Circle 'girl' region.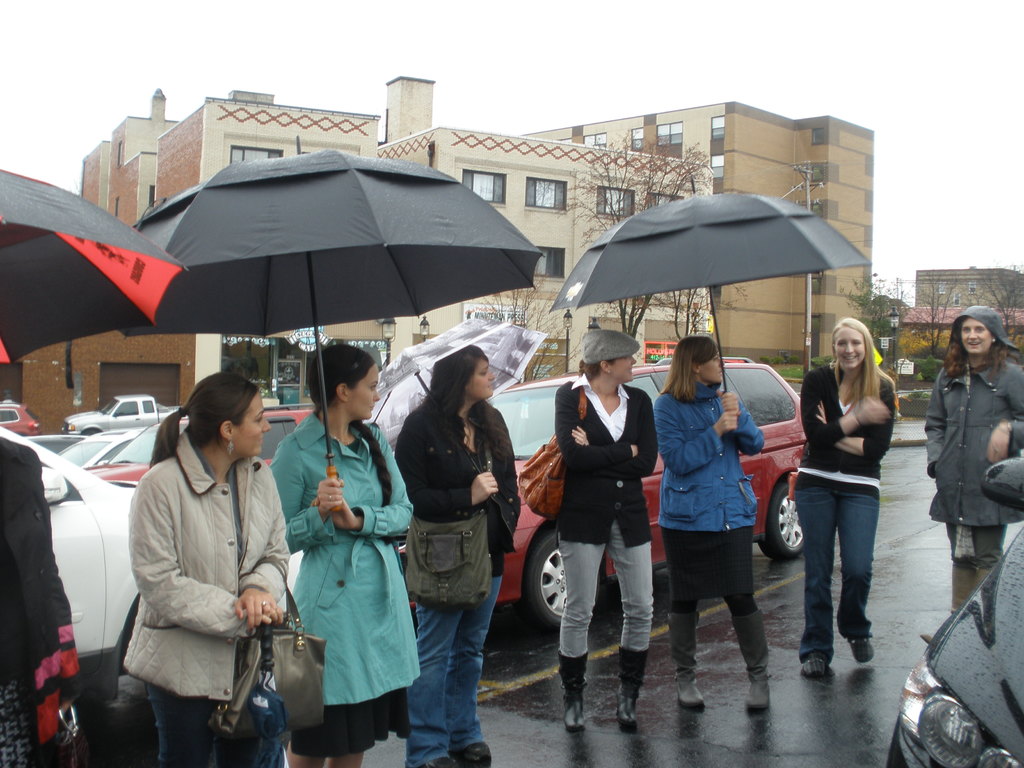
Region: (x1=918, y1=309, x2=1023, y2=641).
